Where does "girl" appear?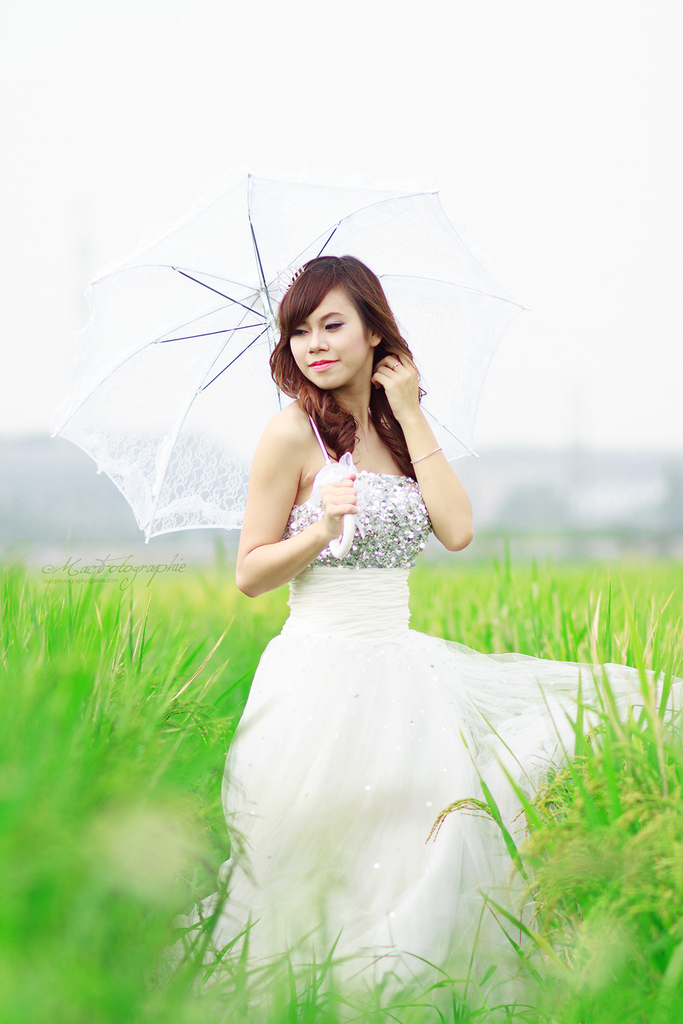
Appears at bbox=(183, 254, 682, 1015).
